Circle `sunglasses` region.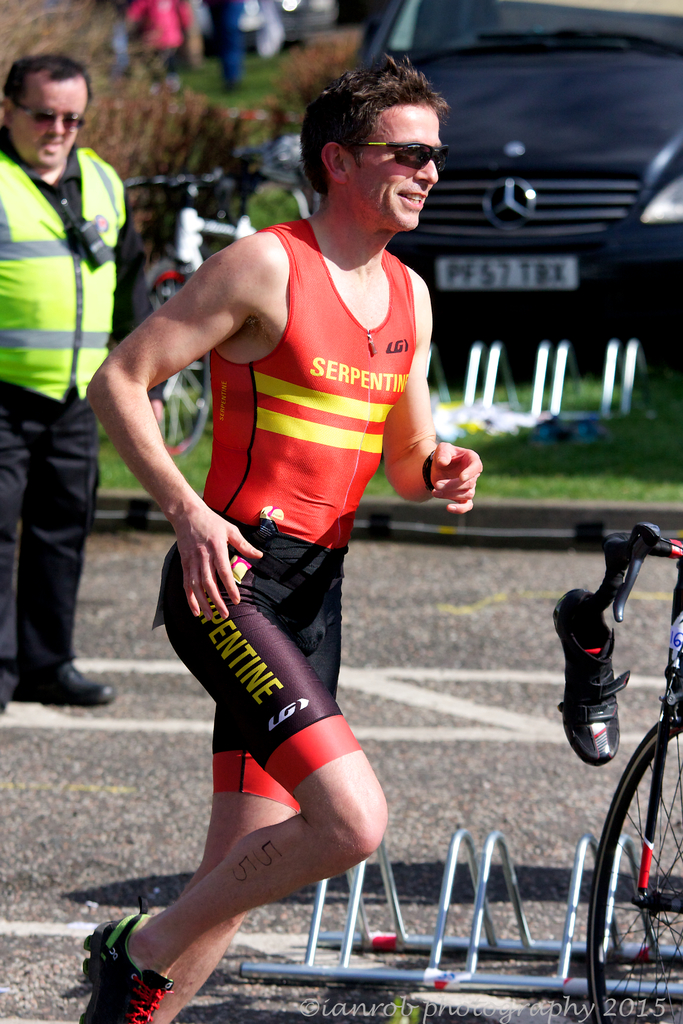
Region: bbox(341, 140, 454, 178).
